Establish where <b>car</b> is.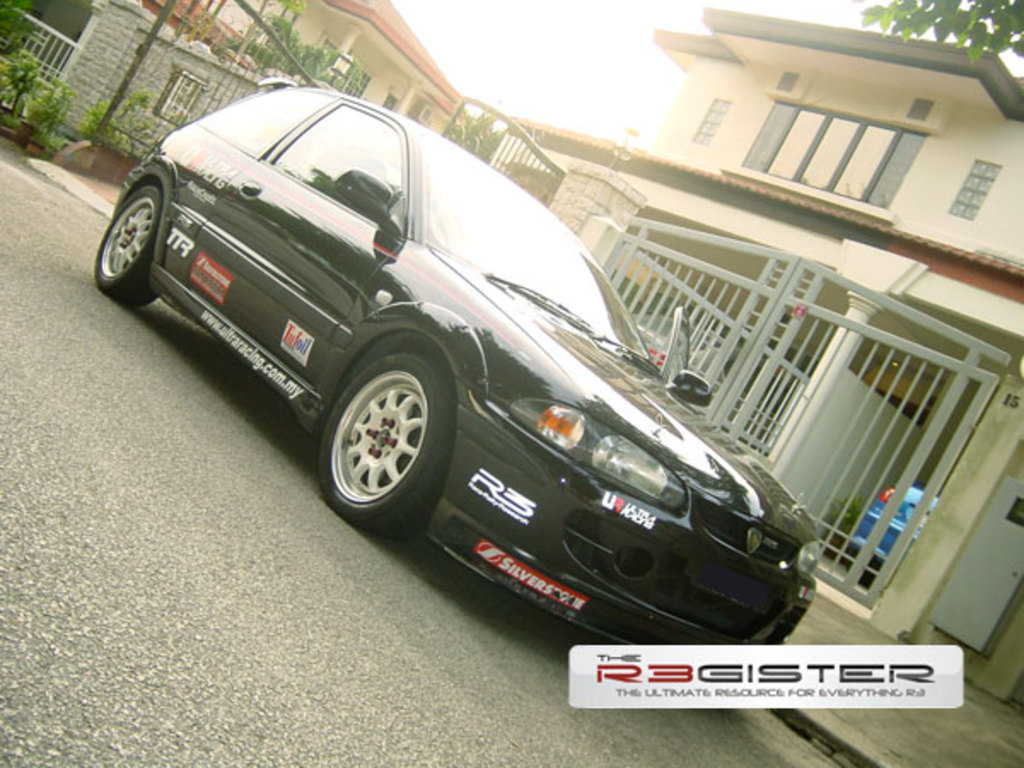
Established at x1=104 y1=84 x2=819 y2=633.
